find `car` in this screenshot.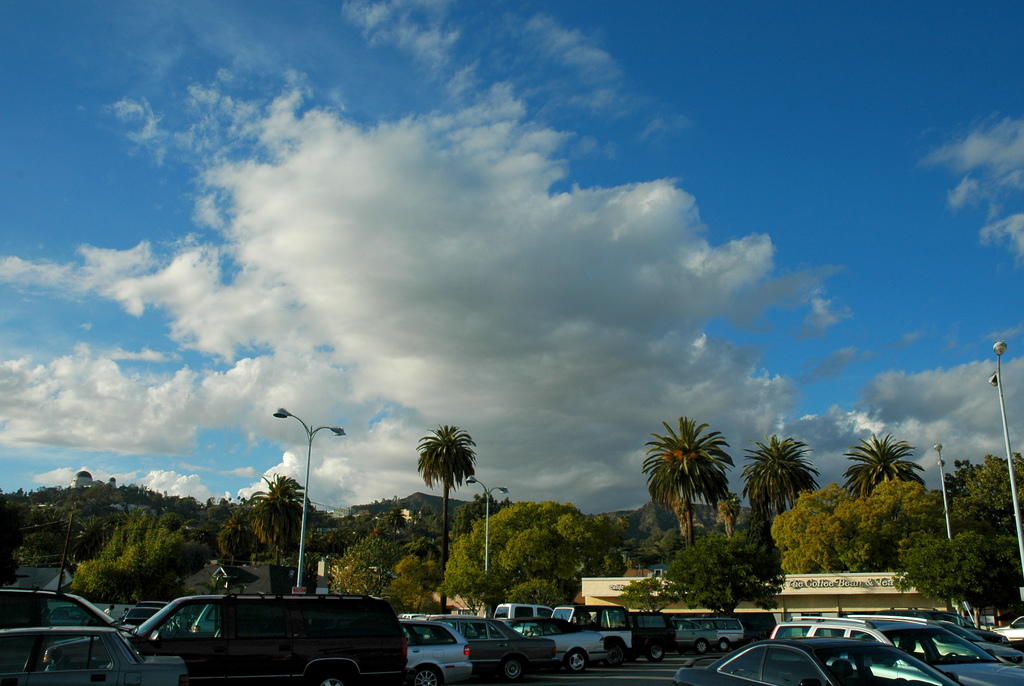
The bounding box for `car` is <box>674,635,964,679</box>.
